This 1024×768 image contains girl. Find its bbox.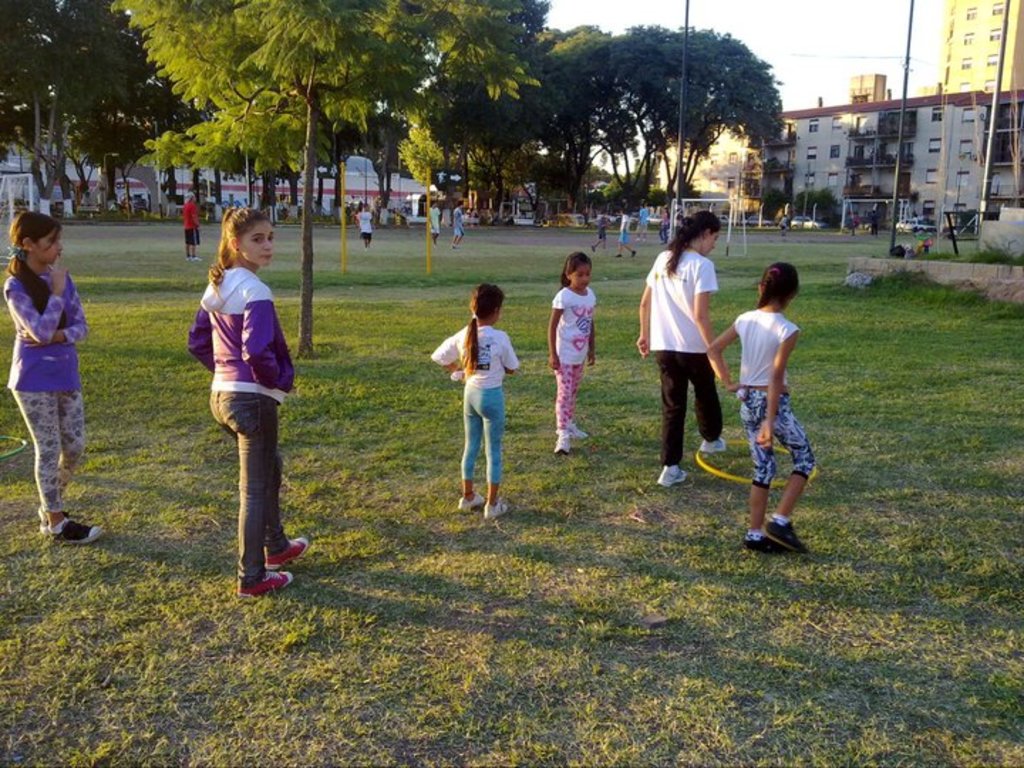
(546, 253, 599, 455).
